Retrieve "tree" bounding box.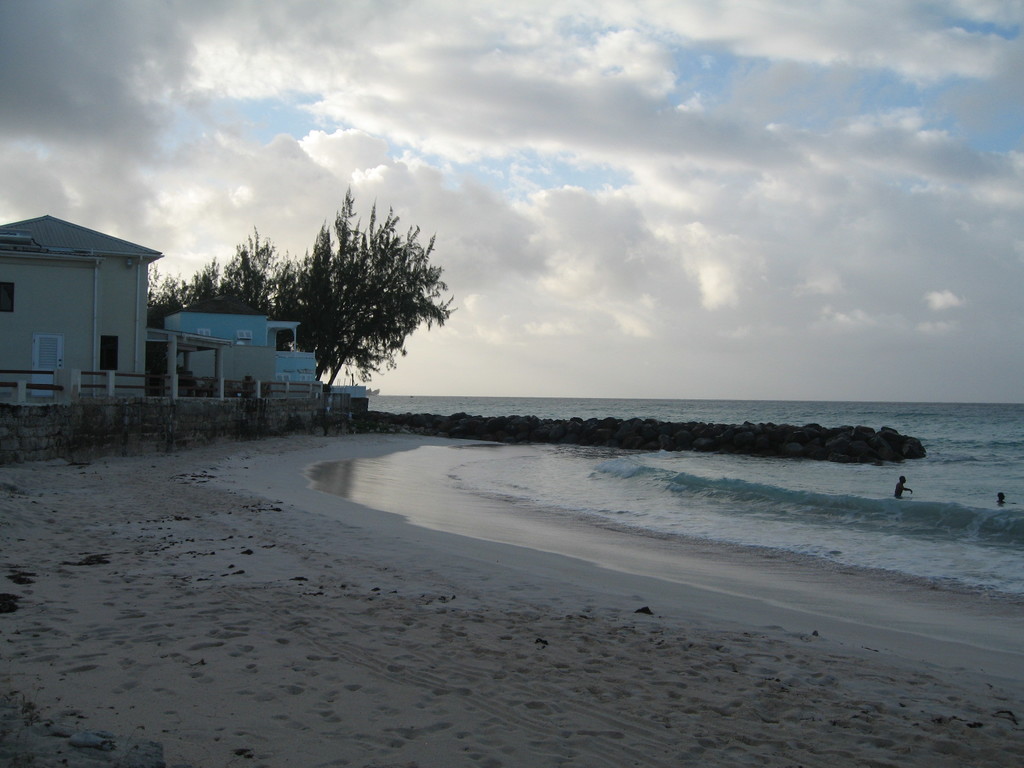
Bounding box: left=204, top=180, right=451, bottom=412.
